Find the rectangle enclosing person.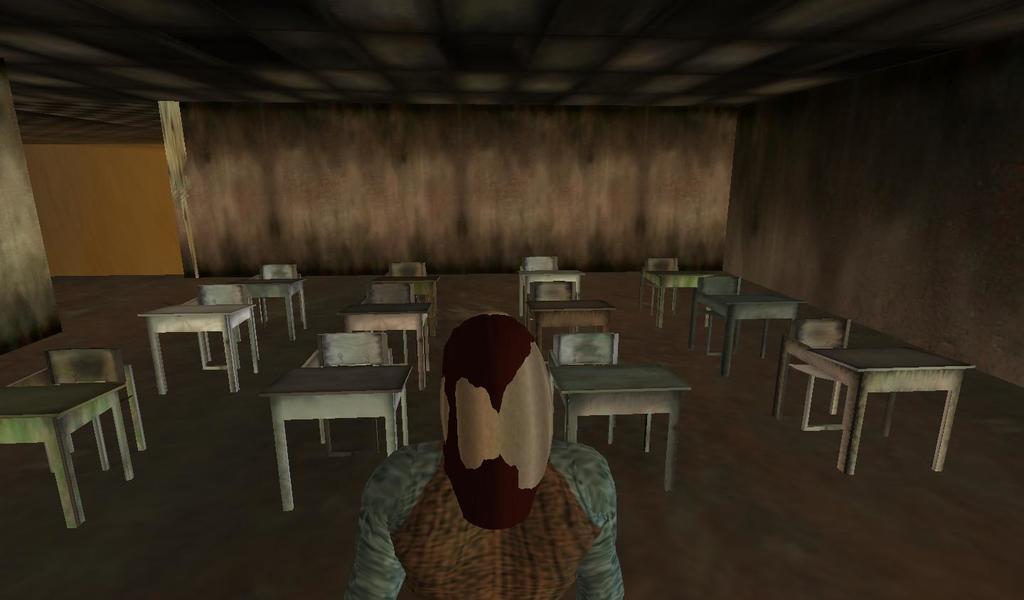
<box>336,315,632,599</box>.
